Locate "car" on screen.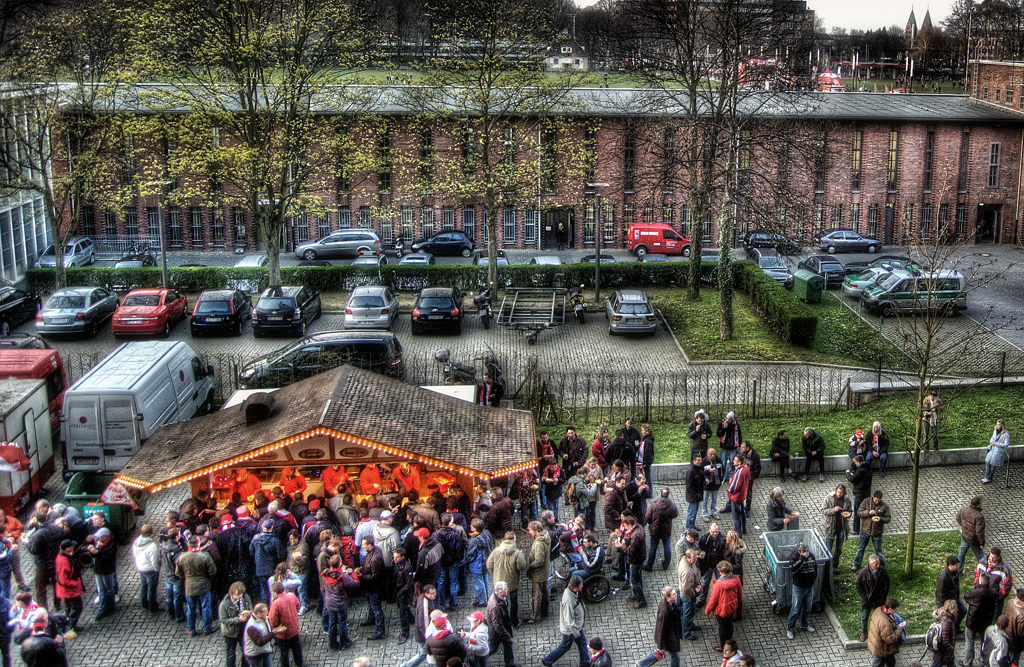
On screen at bbox(345, 281, 401, 329).
